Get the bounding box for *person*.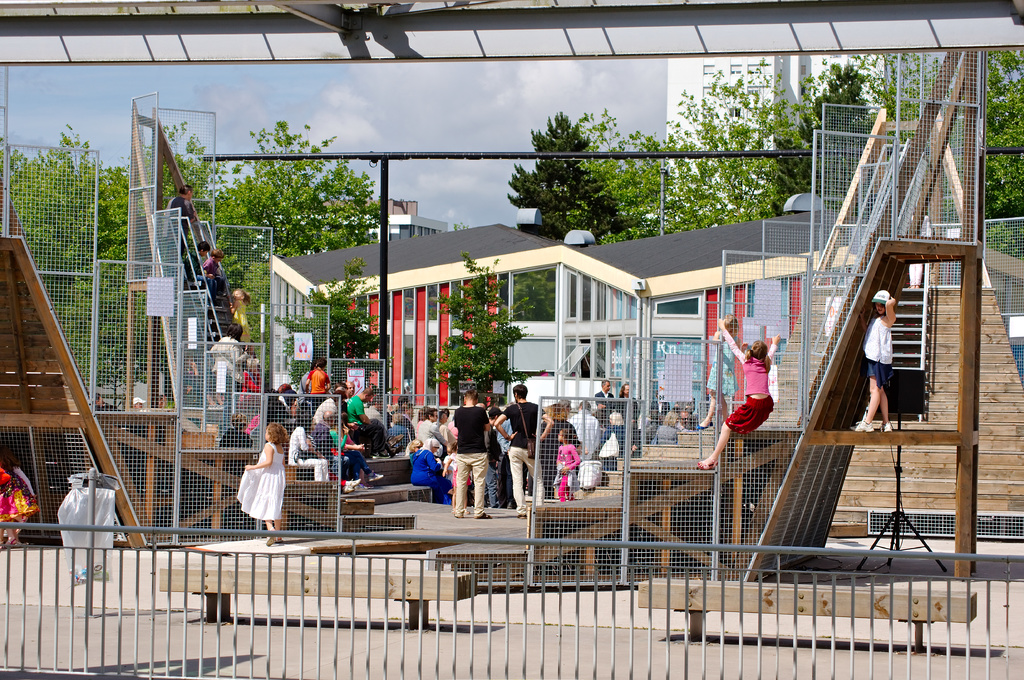
<box>409,404,447,462</box>.
